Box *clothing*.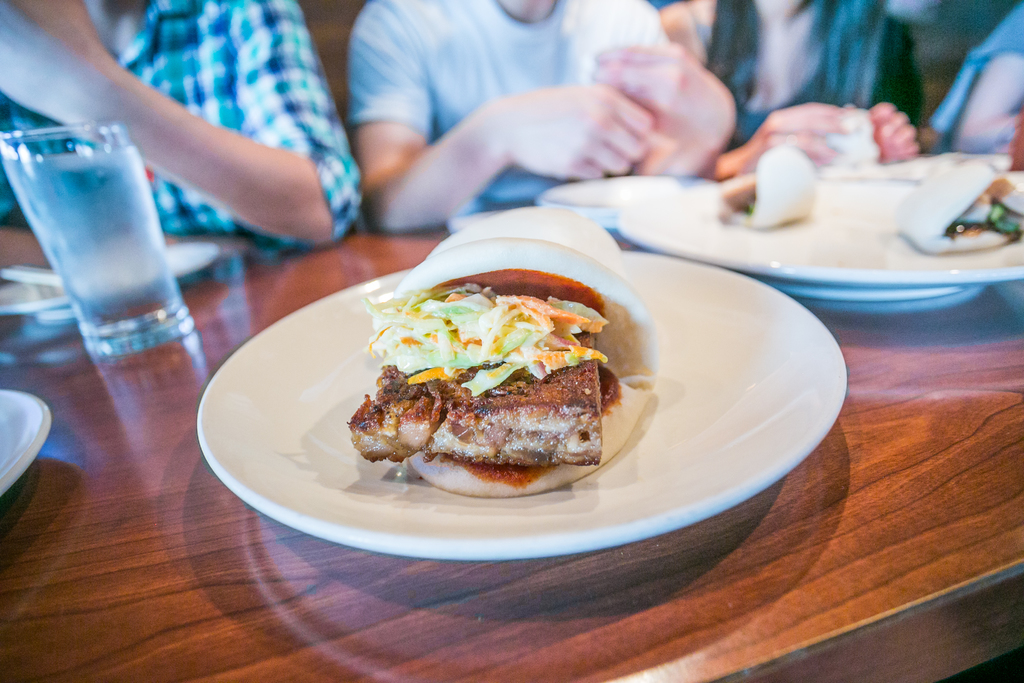
<bbox>0, 0, 365, 246</bbox>.
